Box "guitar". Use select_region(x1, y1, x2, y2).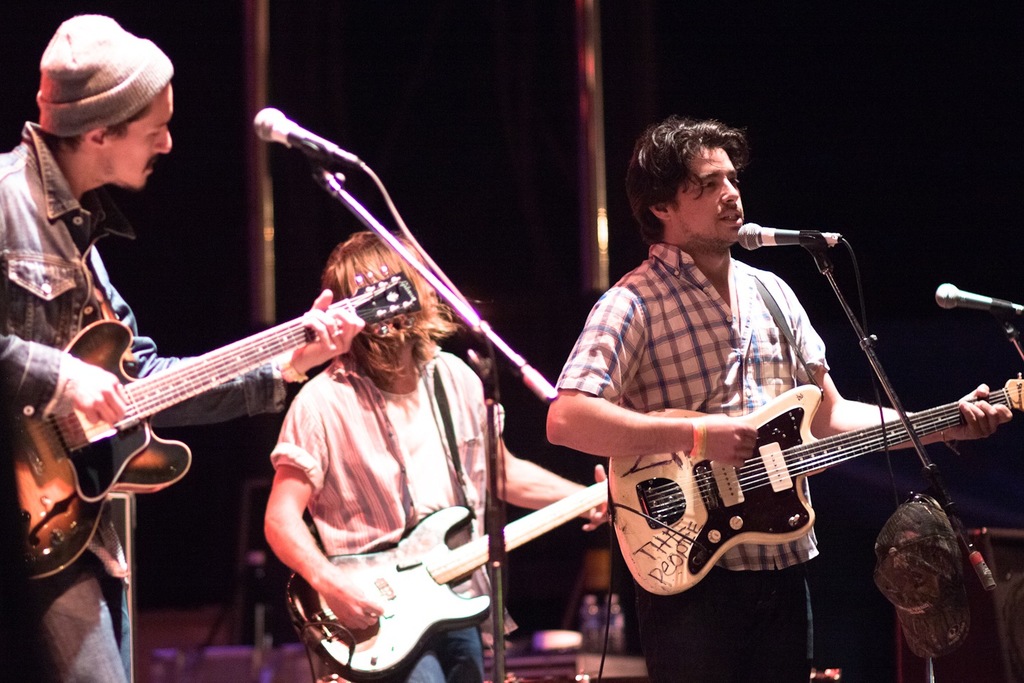
select_region(577, 366, 1023, 604).
